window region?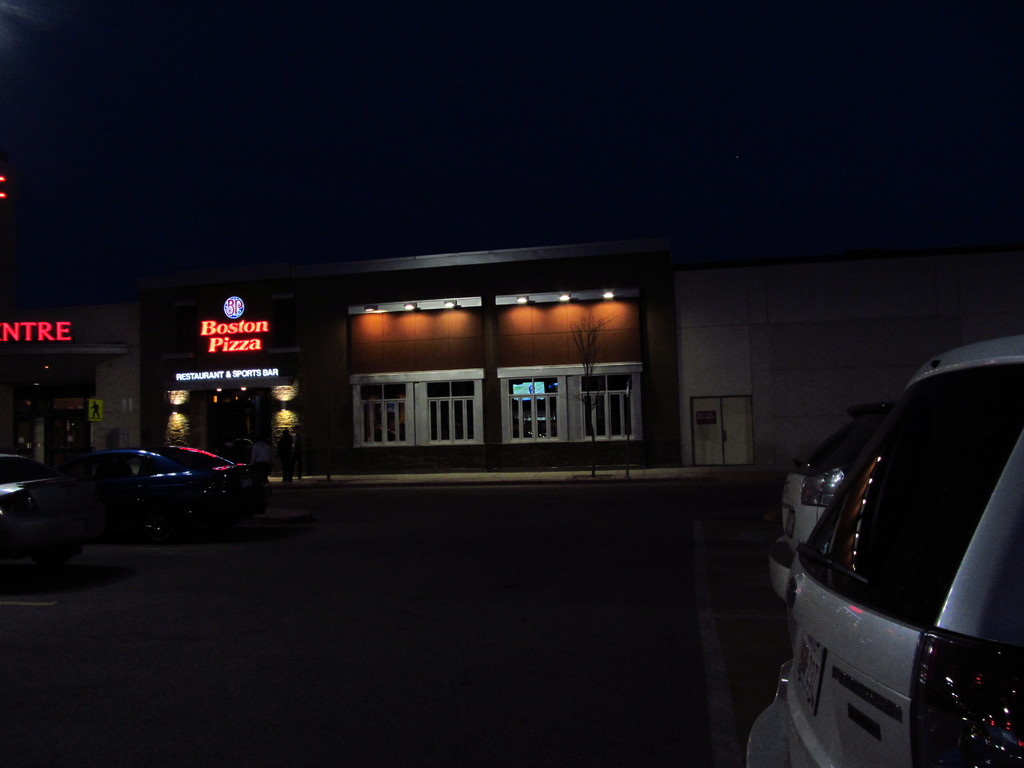
left=500, top=364, right=641, bottom=447
